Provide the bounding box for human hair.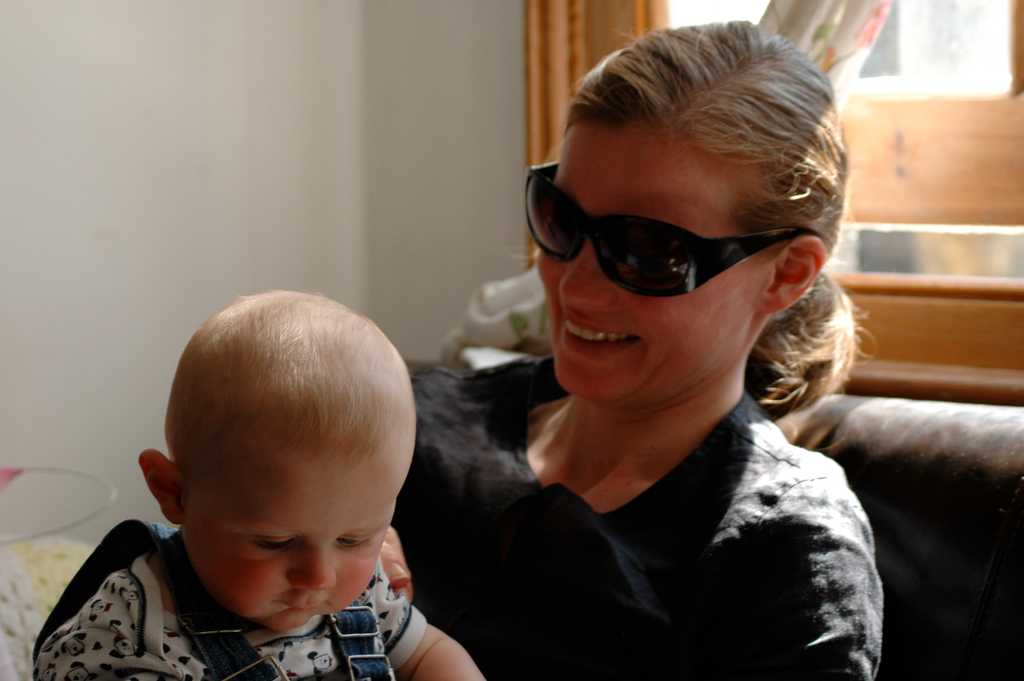
{"x1": 550, "y1": 1, "x2": 852, "y2": 346}.
